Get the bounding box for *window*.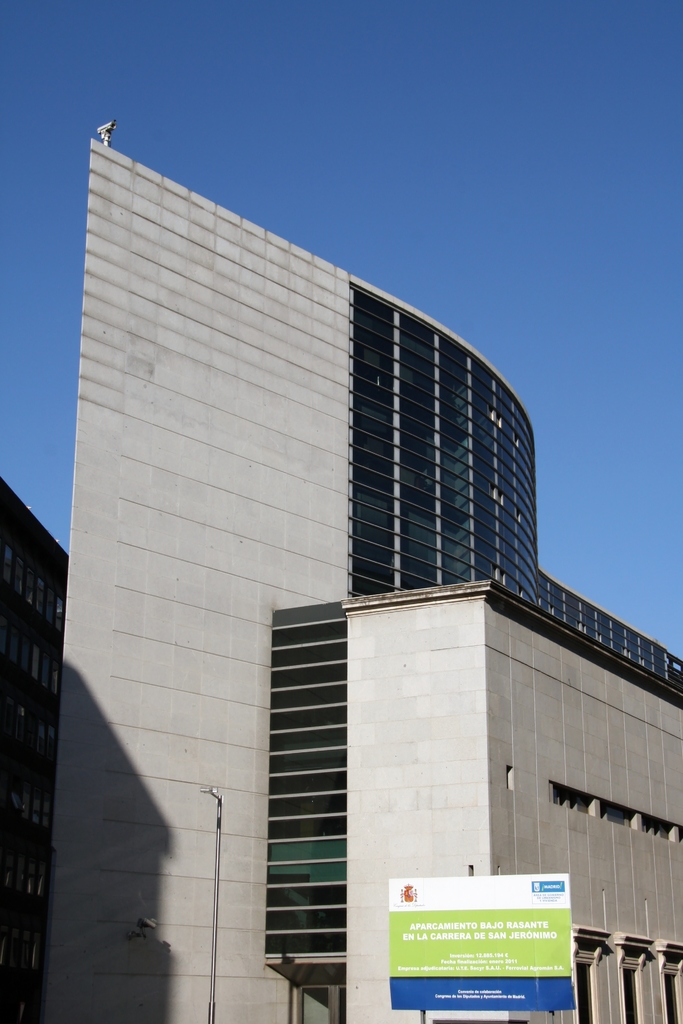
{"x1": 547, "y1": 790, "x2": 591, "y2": 819}.
